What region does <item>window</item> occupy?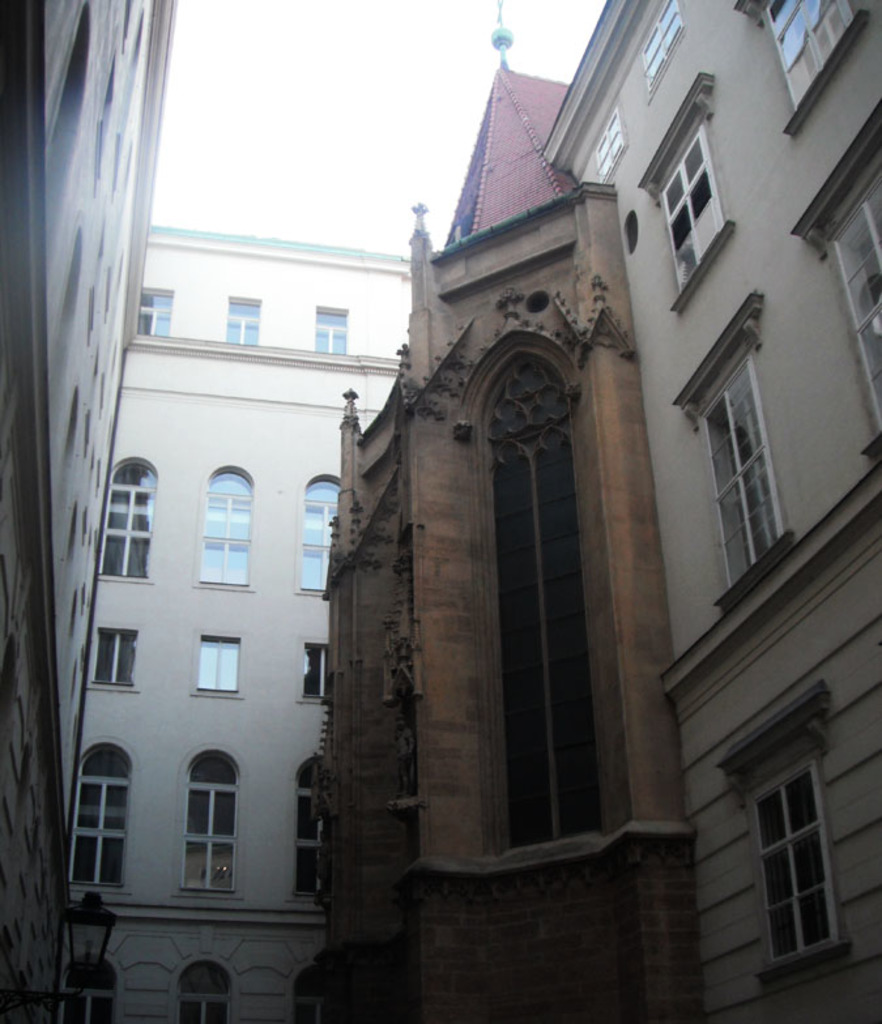
182/744/243/899.
